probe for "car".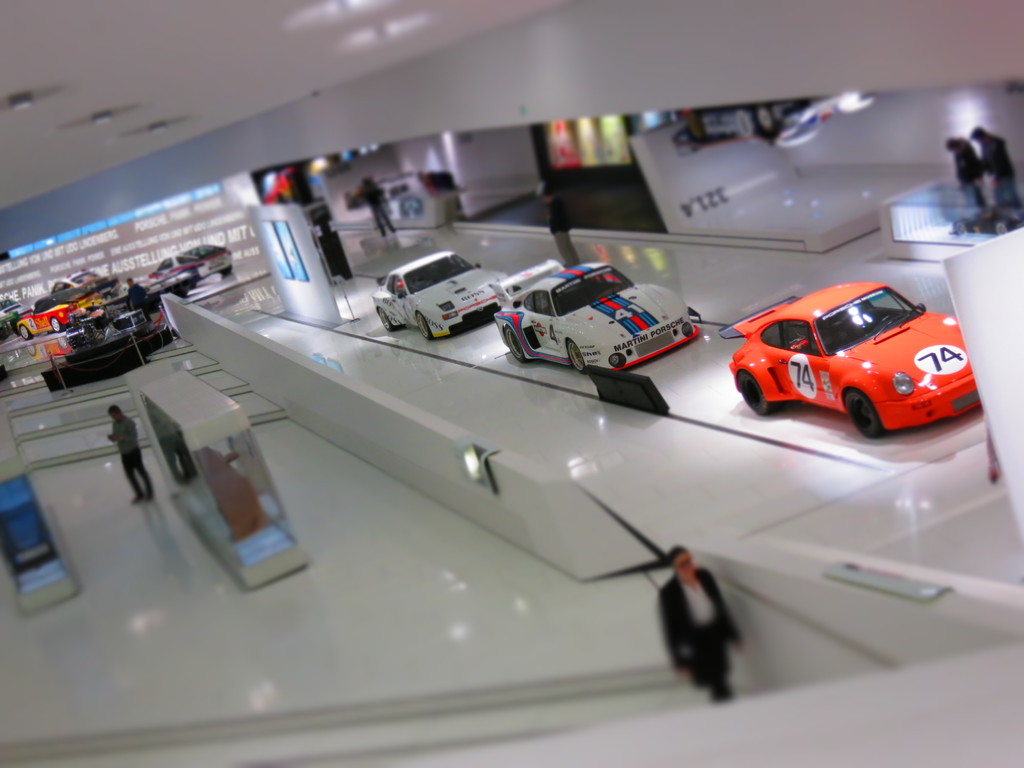
Probe result: <bbox>262, 165, 295, 205</bbox>.
